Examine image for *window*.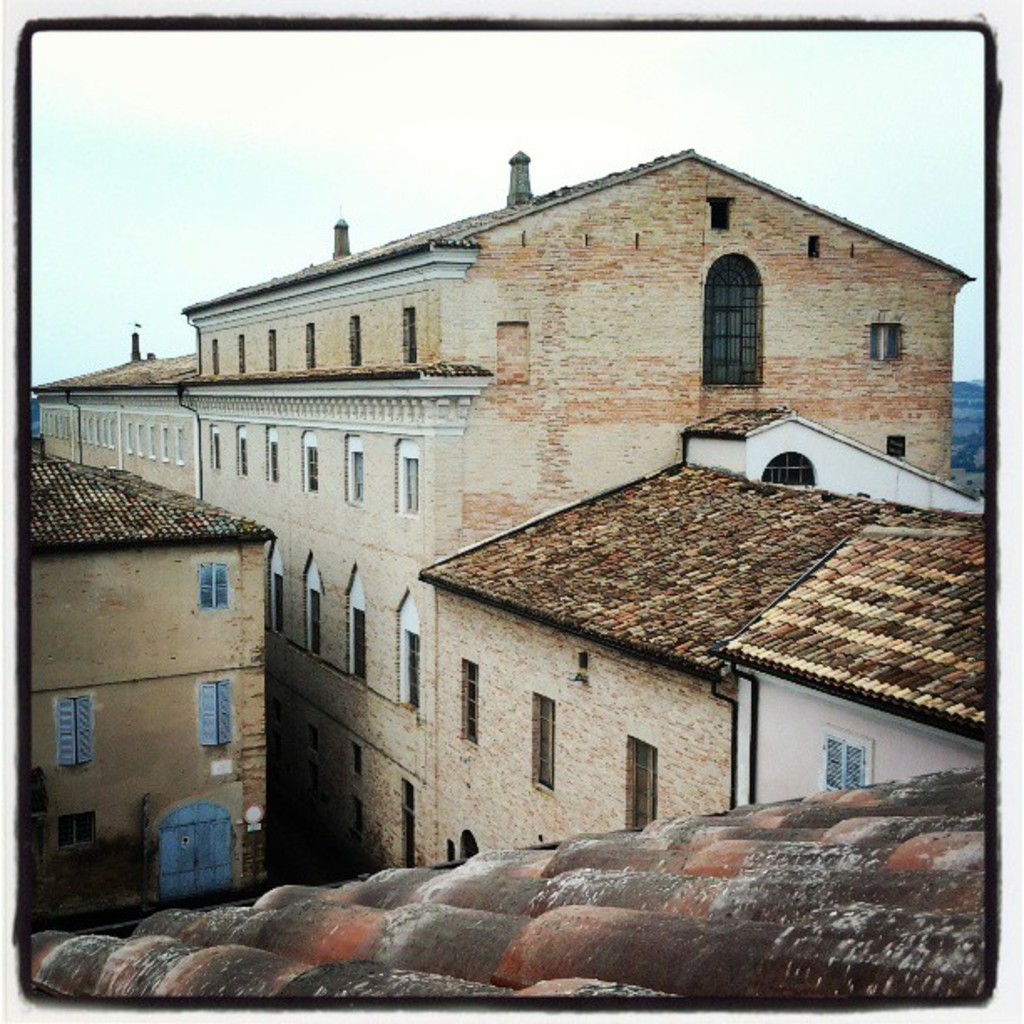
Examination result: [763, 452, 815, 485].
